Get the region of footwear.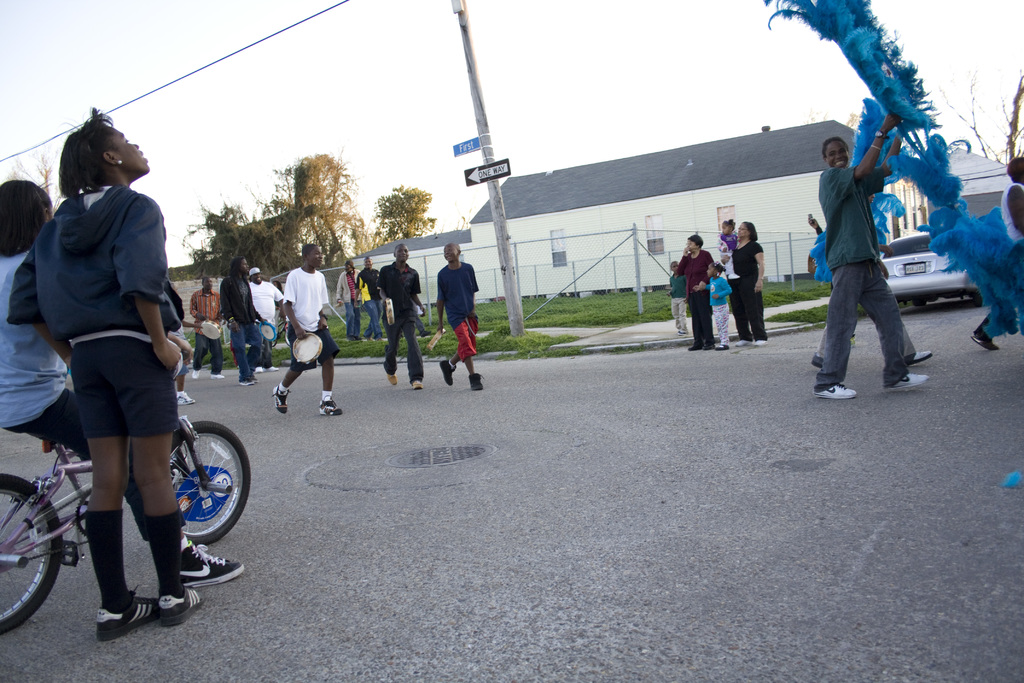
<bbox>717, 342, 728, 349</bbox>.
